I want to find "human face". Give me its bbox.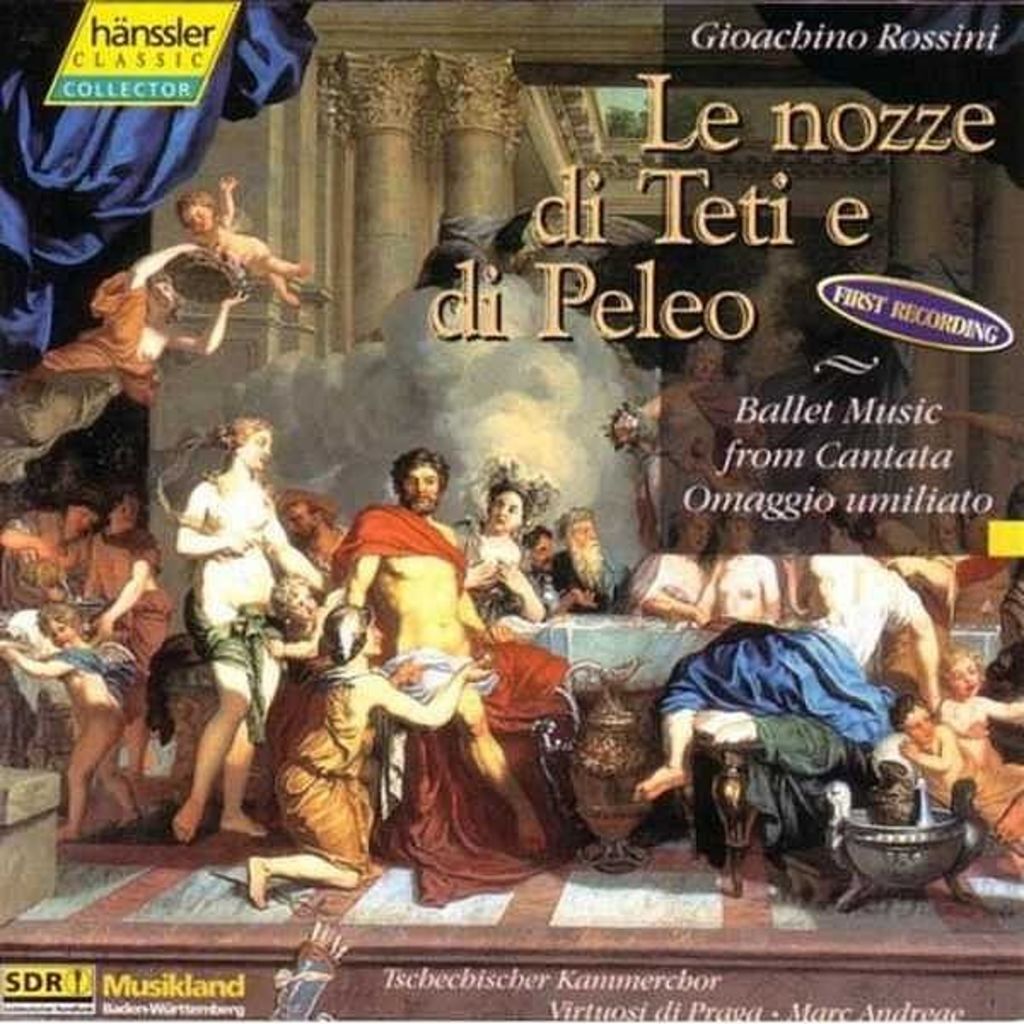
left=49, top=621, right=75, bottom=647.
